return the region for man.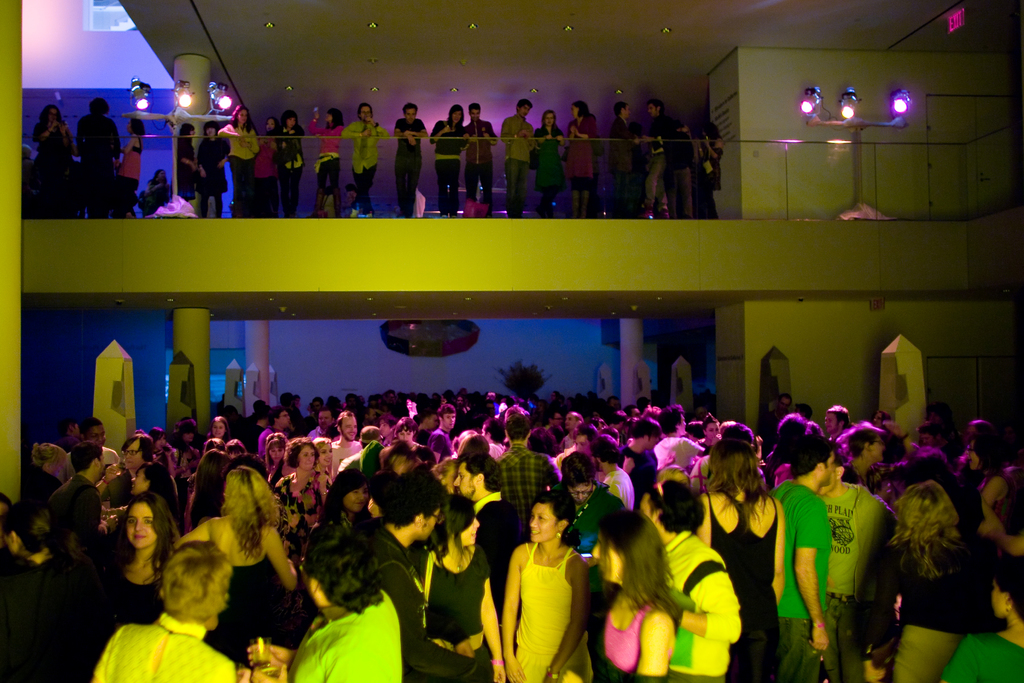
bbox=[499, 97, 534, 218].
